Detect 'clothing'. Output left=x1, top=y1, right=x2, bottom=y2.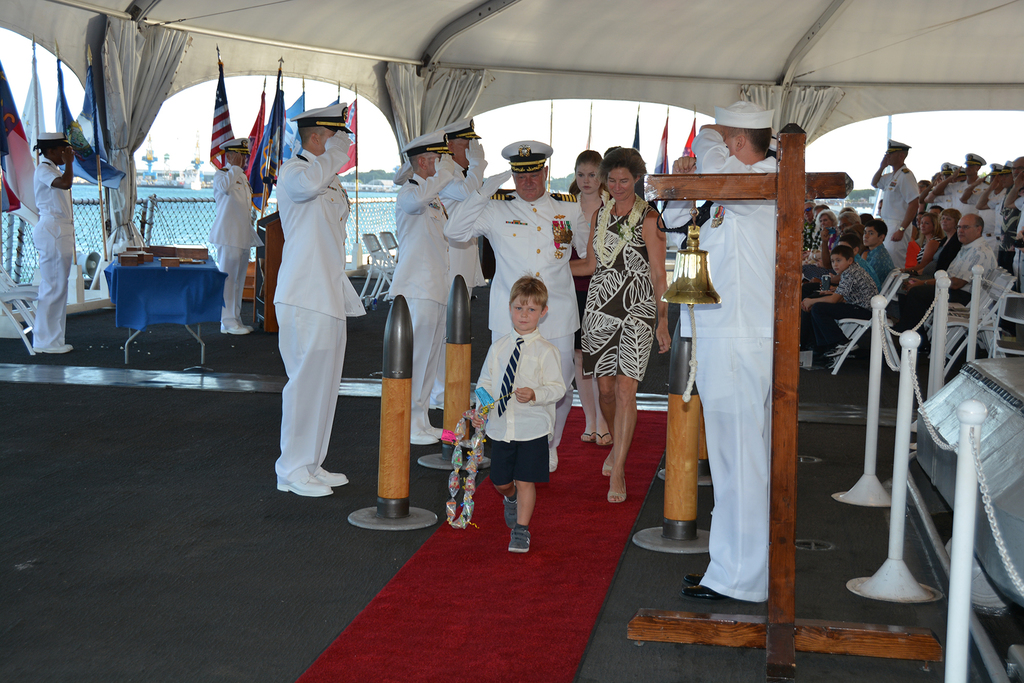
left=397, top=132, right=458, bottom=155.
